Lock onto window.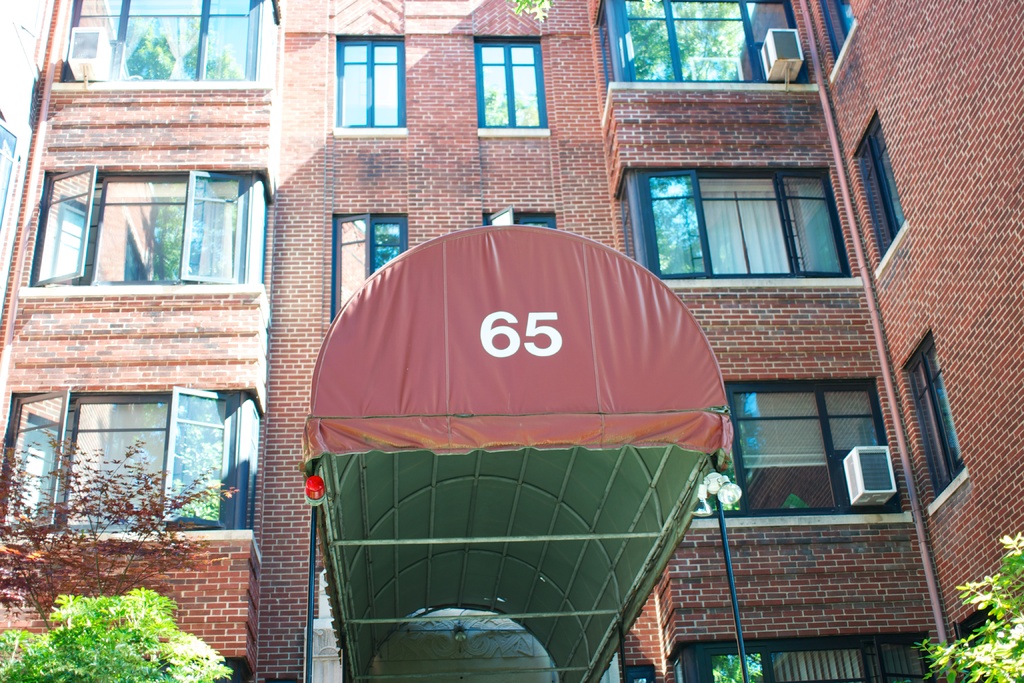
Locked: bbox=[819, 0, 858, 63].
